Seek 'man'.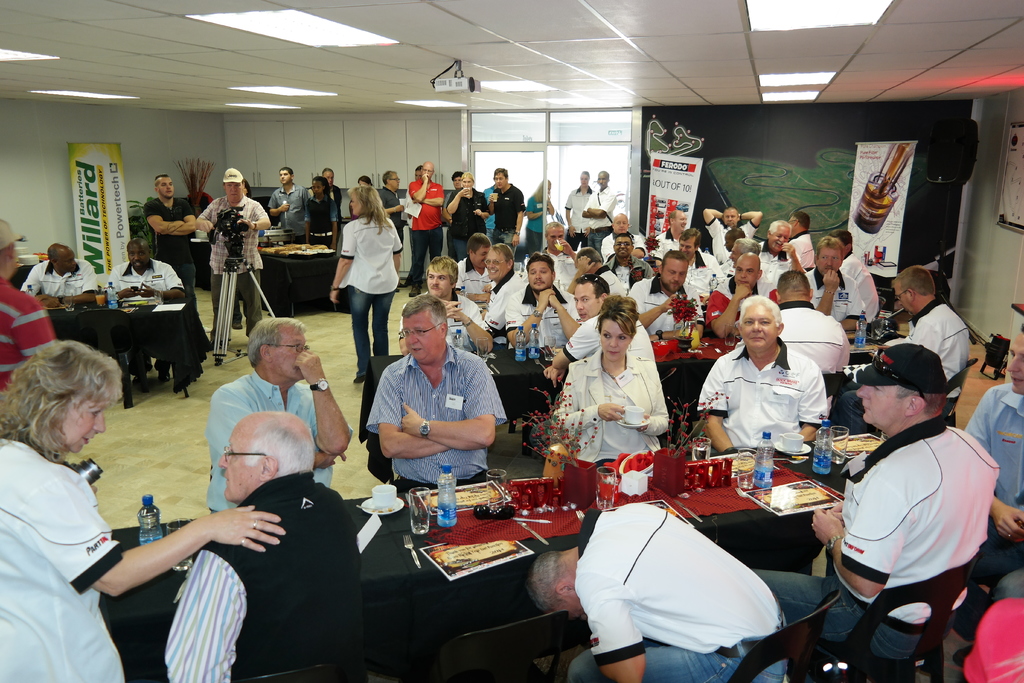
(543,219,580,290).
